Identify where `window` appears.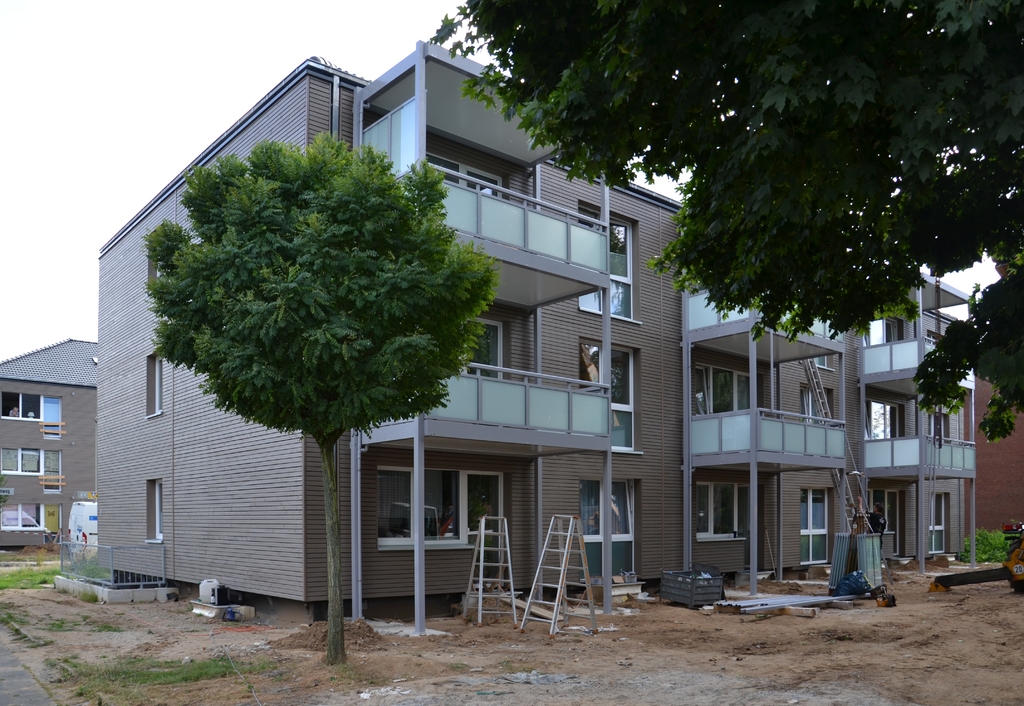
Appears at 143, 357, 164, 419.
